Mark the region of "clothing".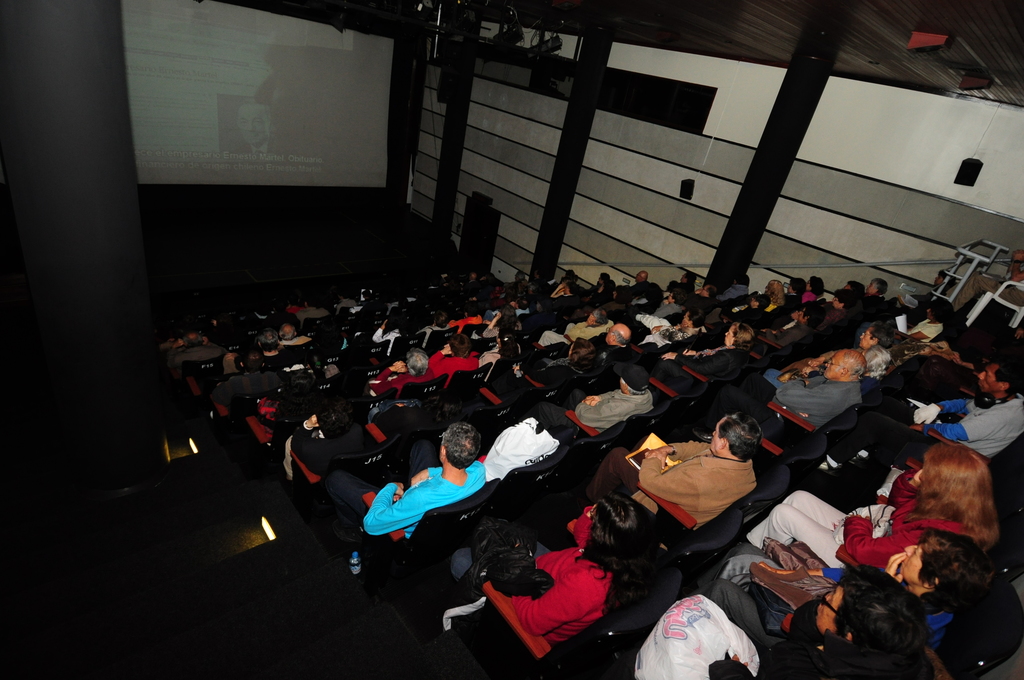
Region: <bbox>234, 143, 289, 159</bbox>.
